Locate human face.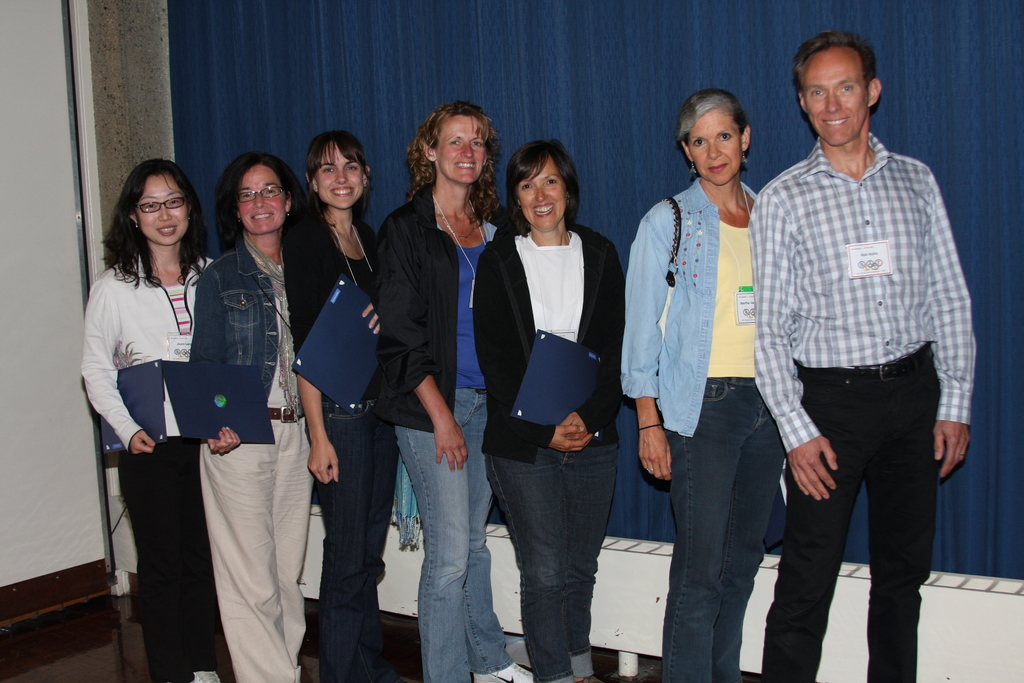
Bounding box: (689,107,744,186).
